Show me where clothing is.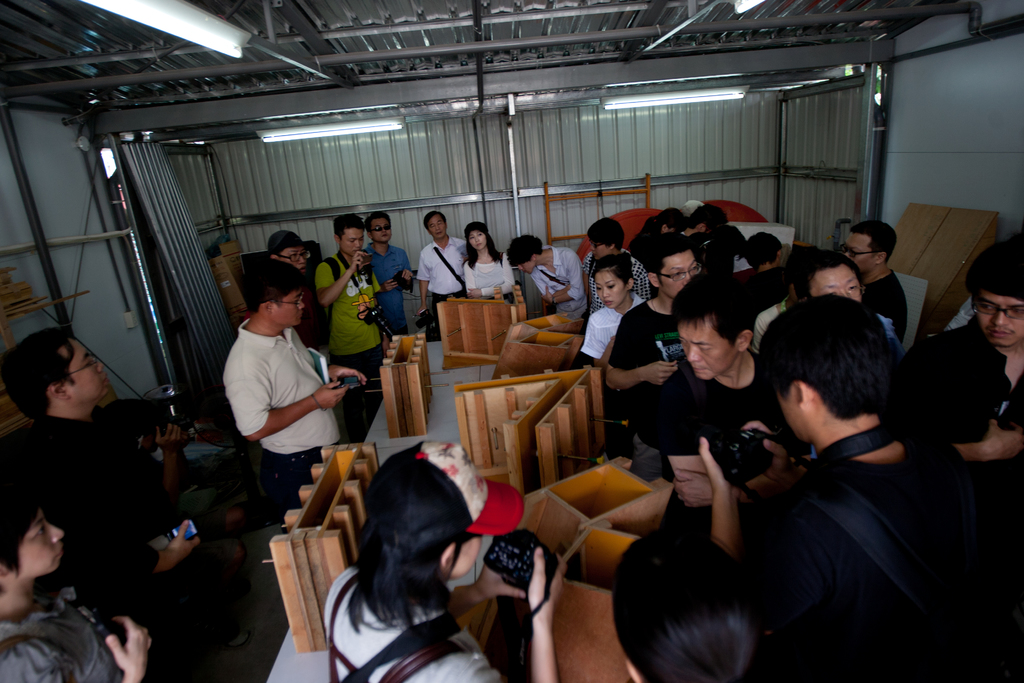
clothing is at BBox(416, 233, 477, 320).
